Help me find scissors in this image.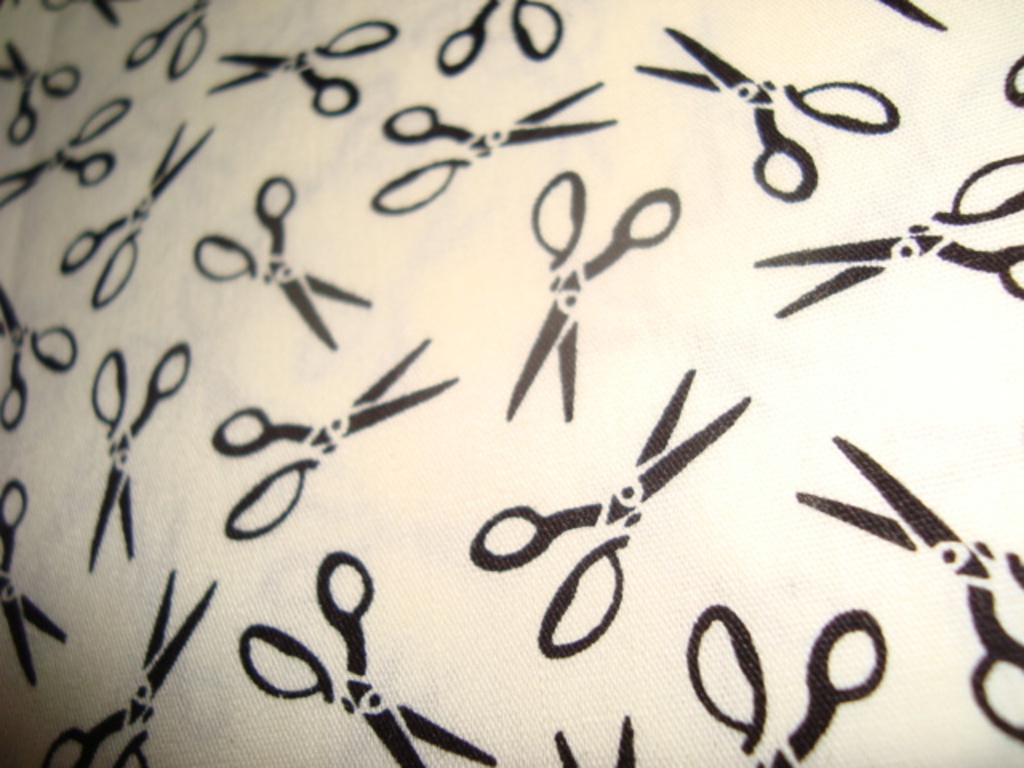
Found it: left=126, top=0, right=206, bottom=78.
